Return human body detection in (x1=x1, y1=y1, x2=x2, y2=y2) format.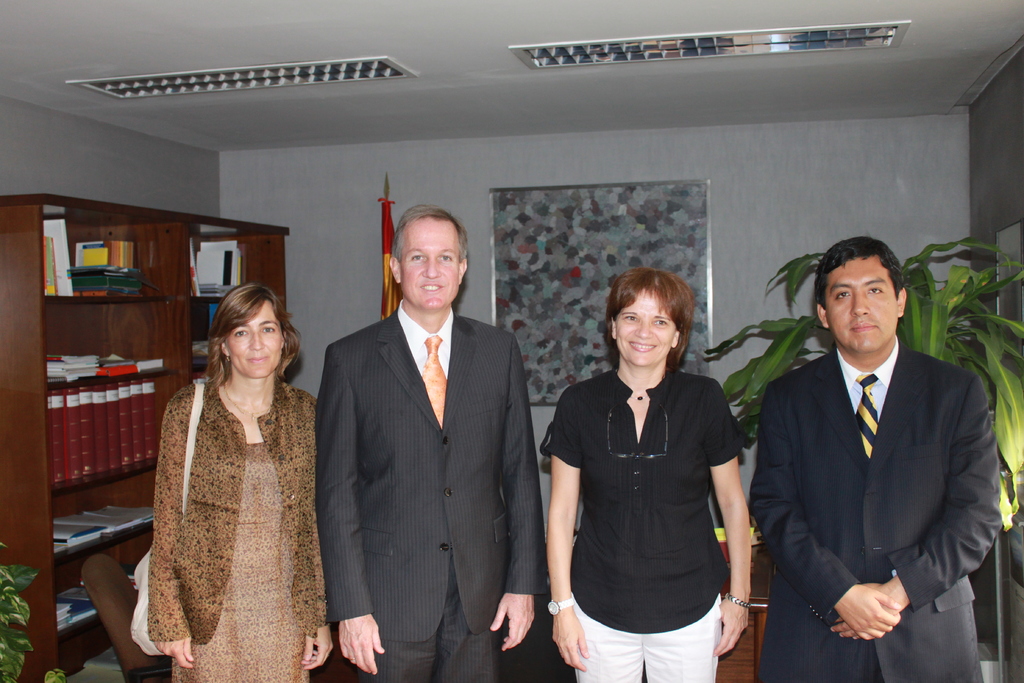
(x1=149, y1=379, x2=333, y2=682).
